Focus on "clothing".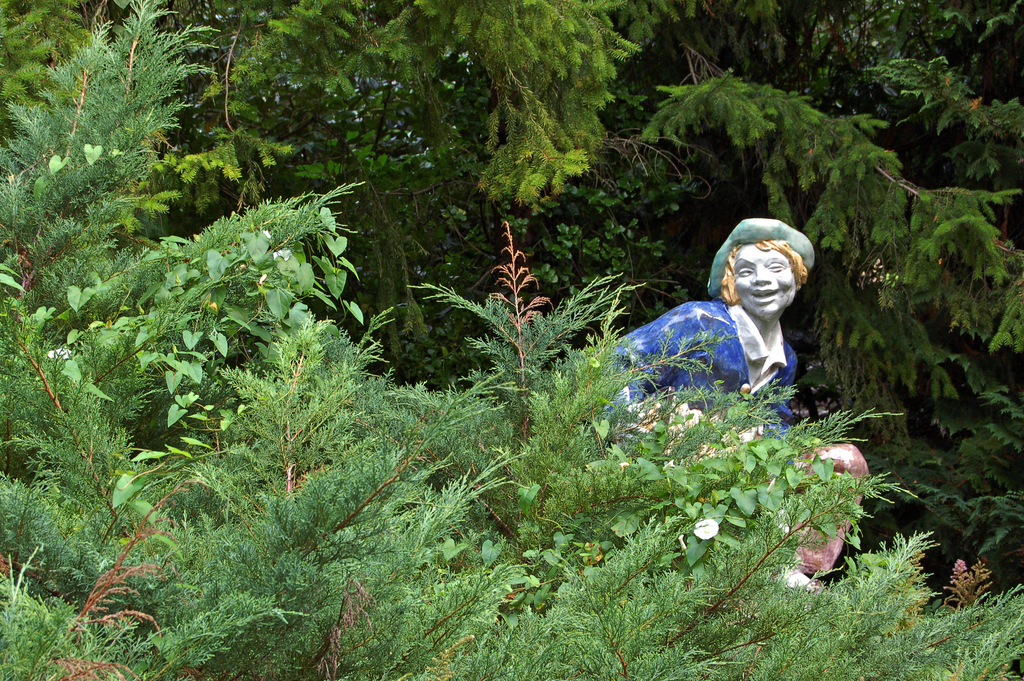
Focused at select_region(601, 300, 796, 468).
